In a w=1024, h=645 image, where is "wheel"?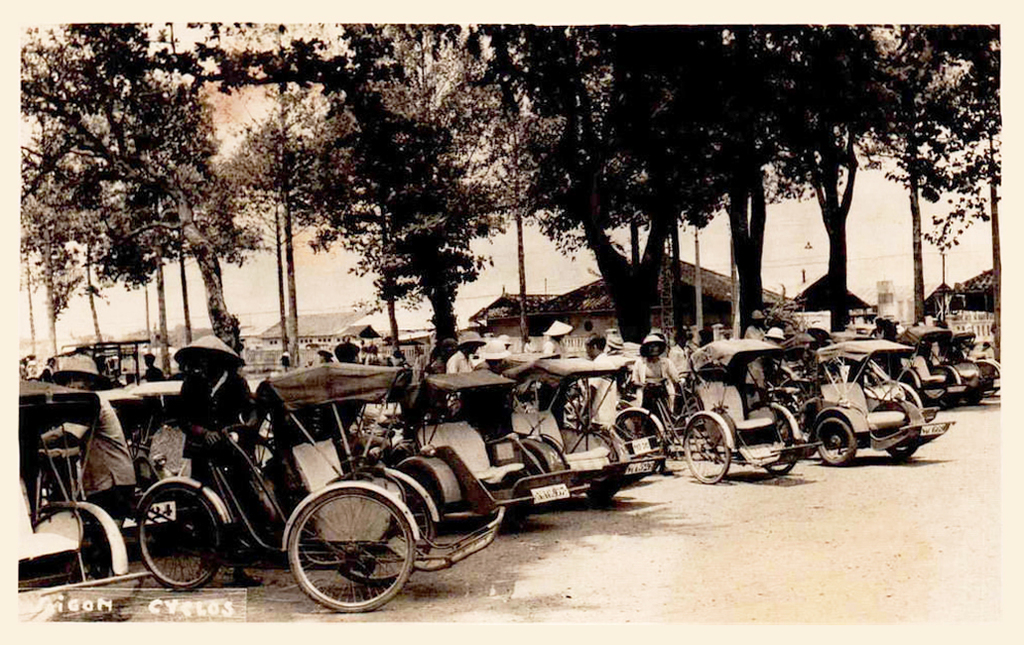
detection(615, 412, 665, 480).
